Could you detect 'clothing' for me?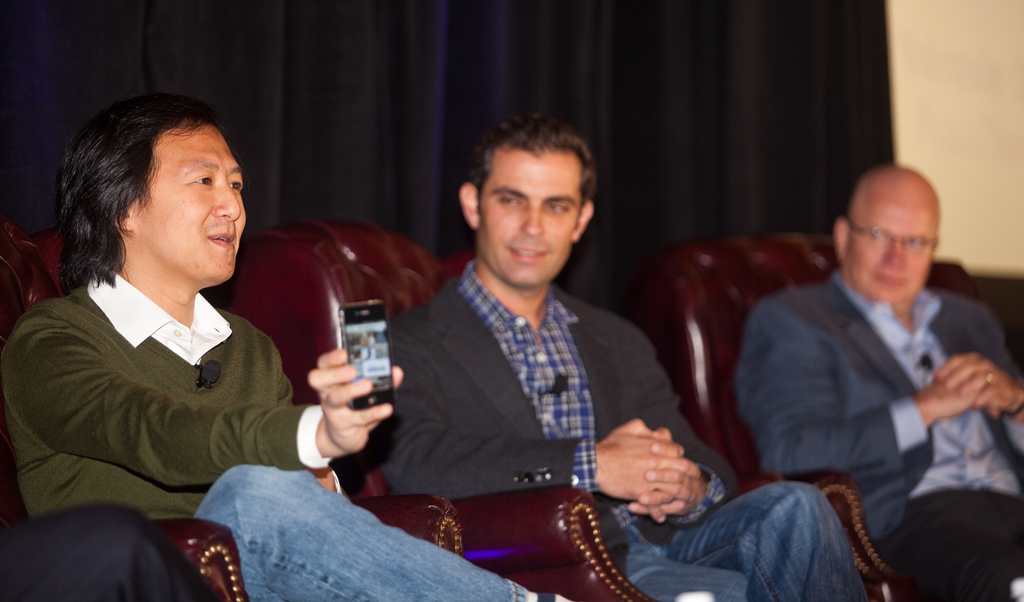
Detection result: {"left": 15, "top": 219, "right": 327, "bottom": 530}.
